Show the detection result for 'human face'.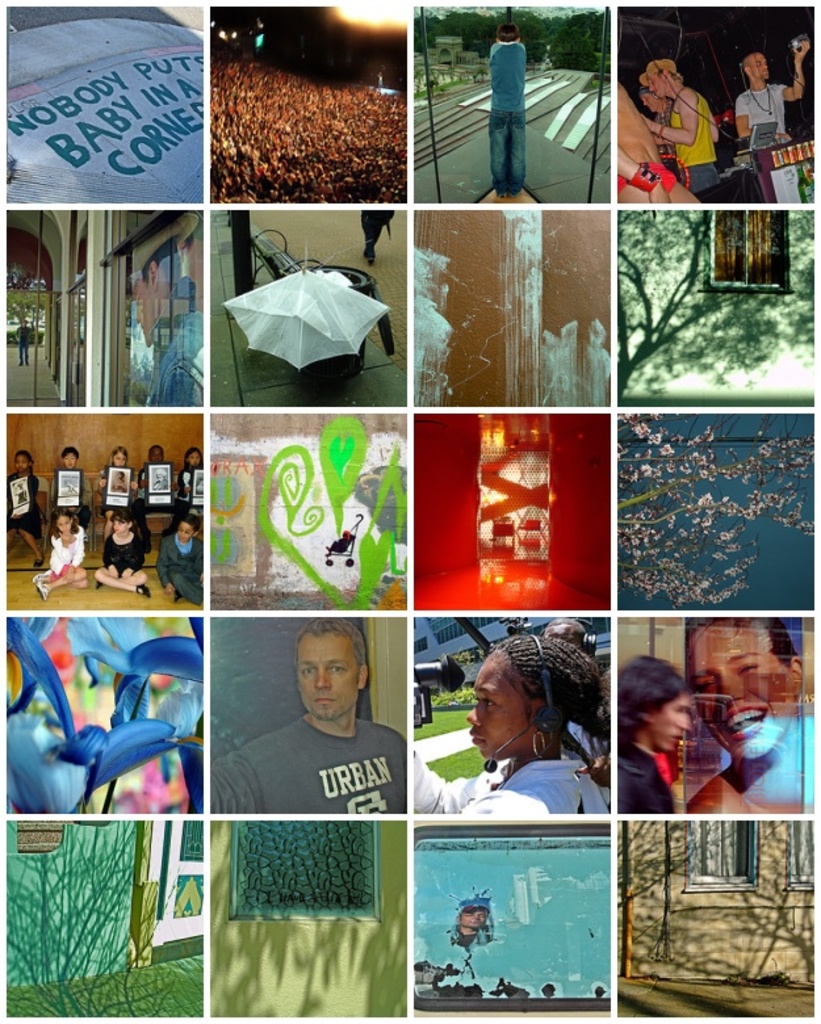
bbox=[116, 516, 122, 533].
